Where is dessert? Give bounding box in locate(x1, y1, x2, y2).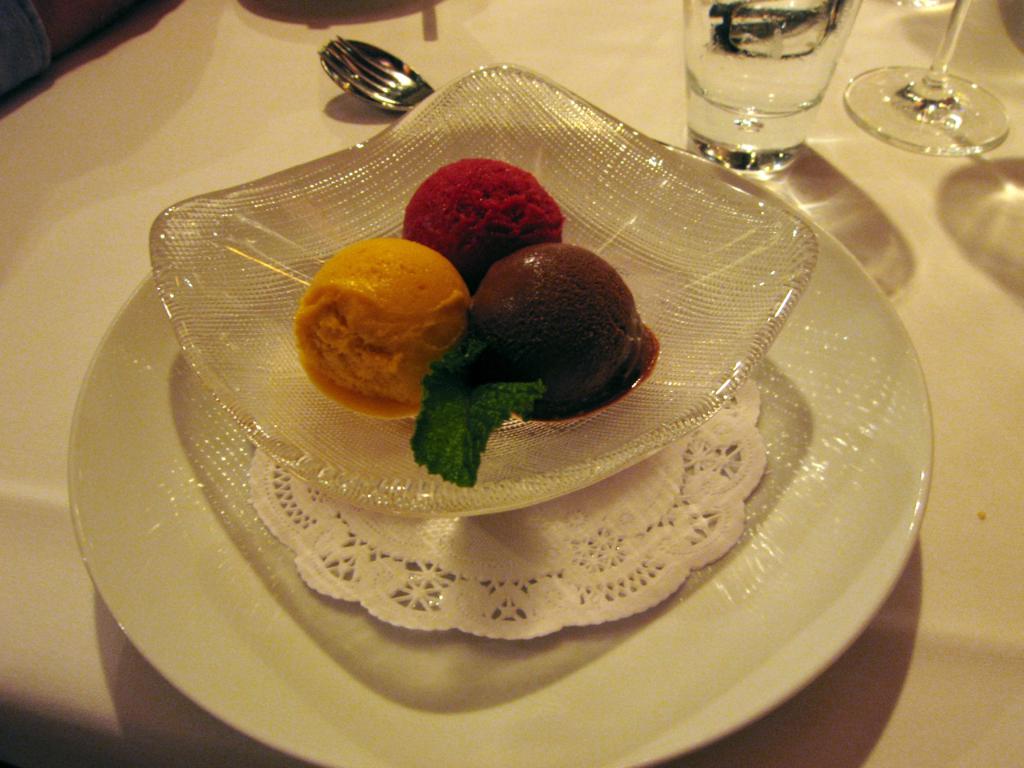
locate(416, 238, 650, 486).
